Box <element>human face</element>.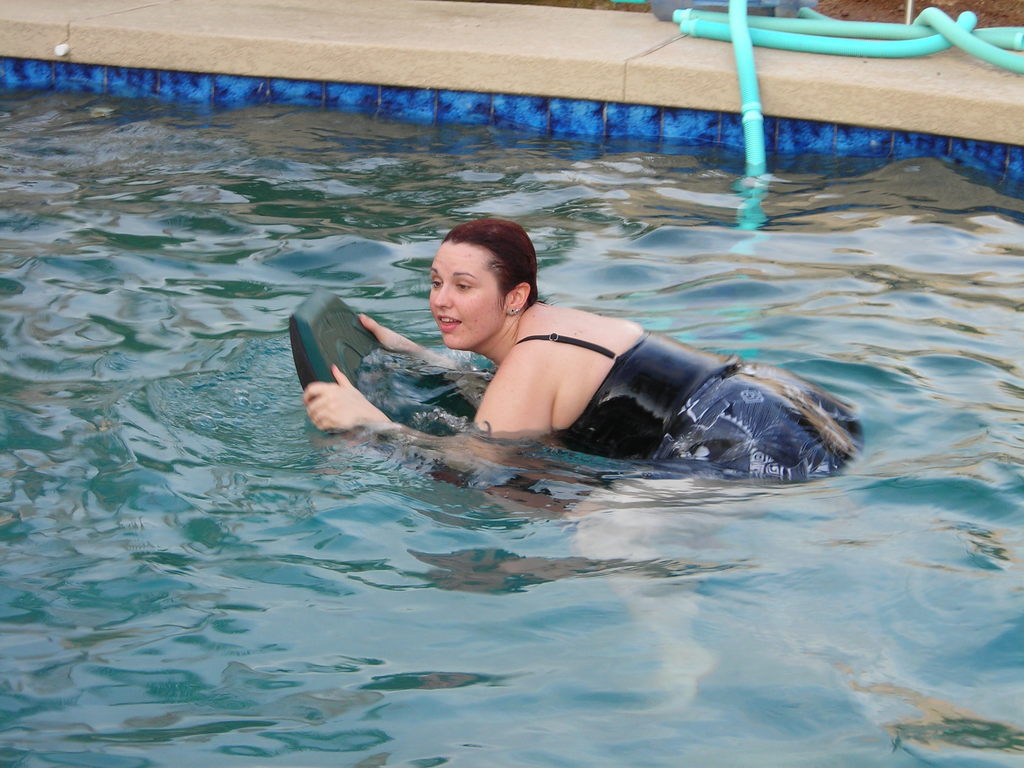
433:233:512:355.
